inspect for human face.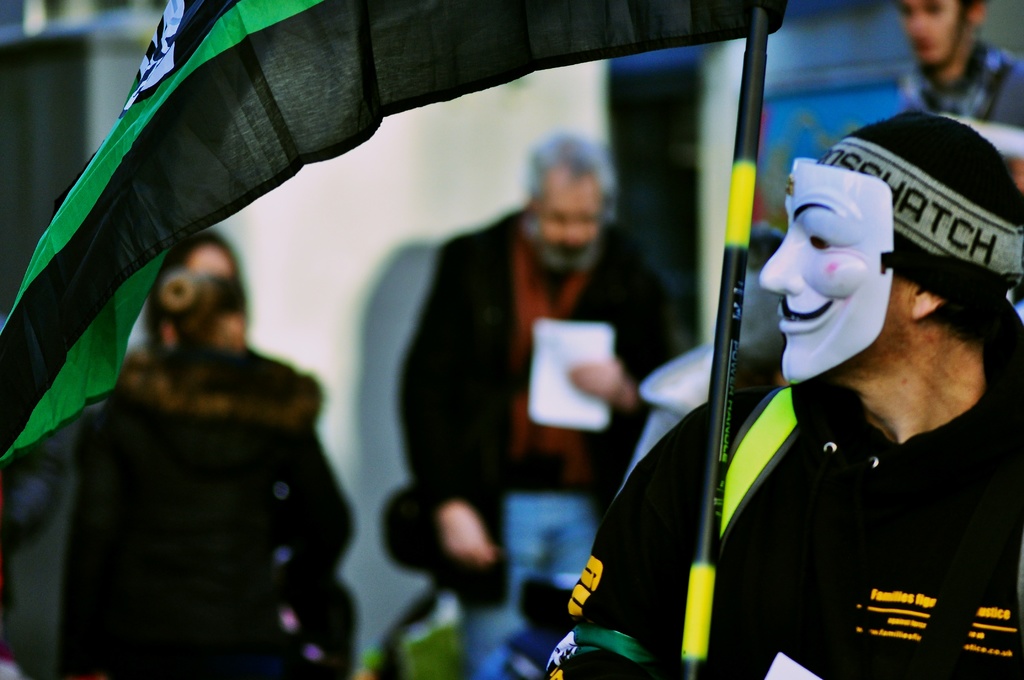
Inspection: [x1=184, y1=242, x2=236, y2=342].
